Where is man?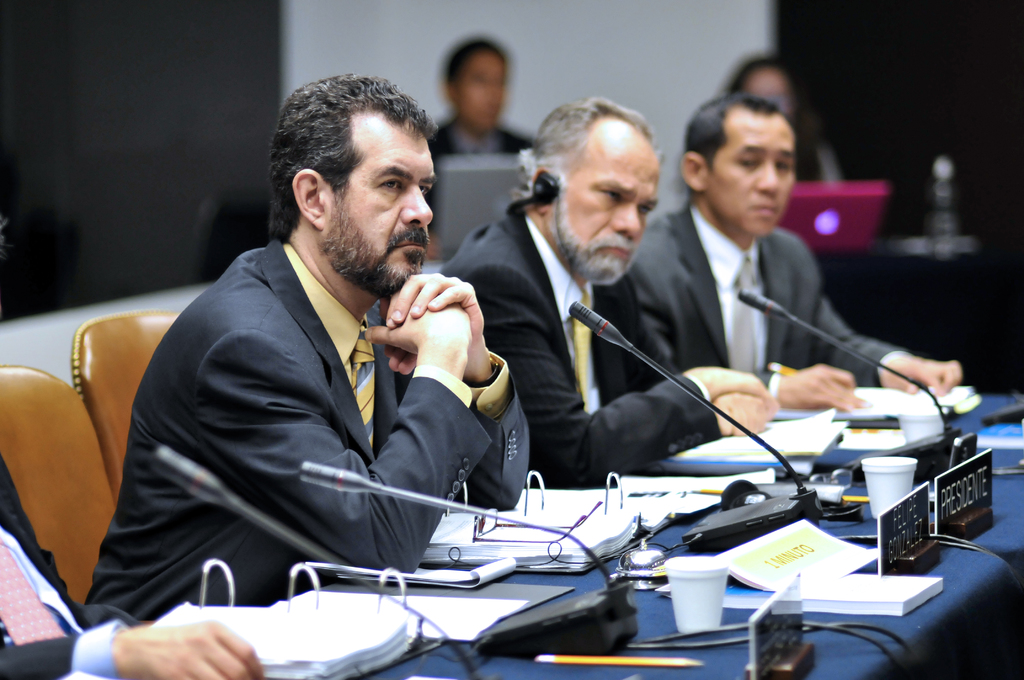
{"x1": 431, "y1": 38, "x2": 538, "y2": 164}.
